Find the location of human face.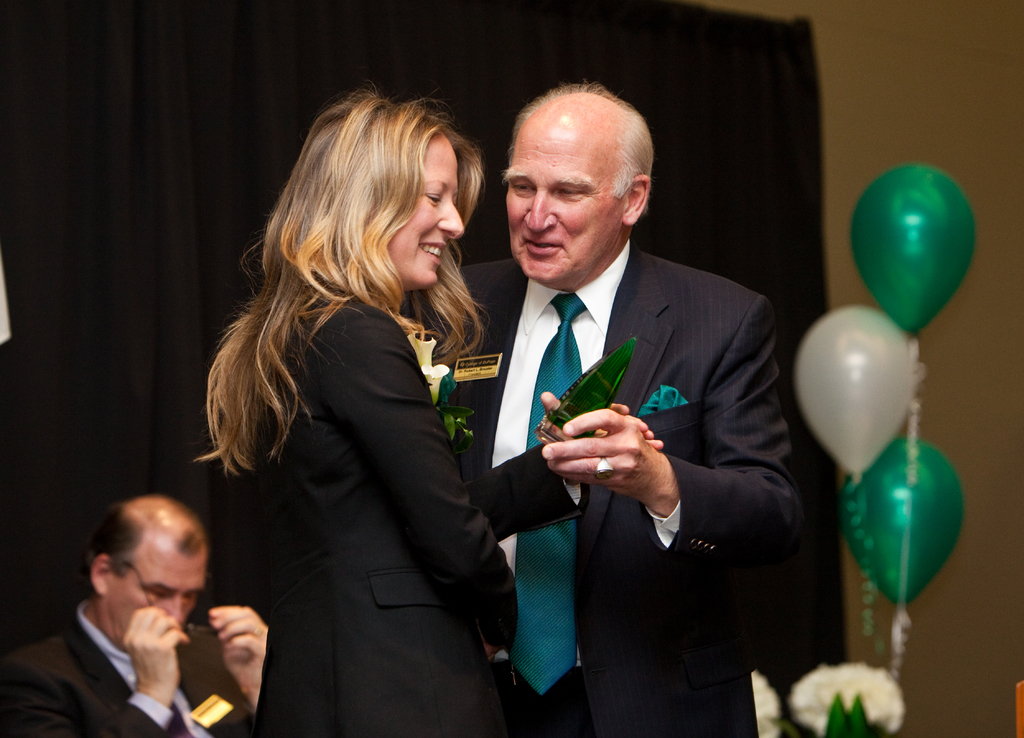
Location: bbox(105, 559, 210, 654).
